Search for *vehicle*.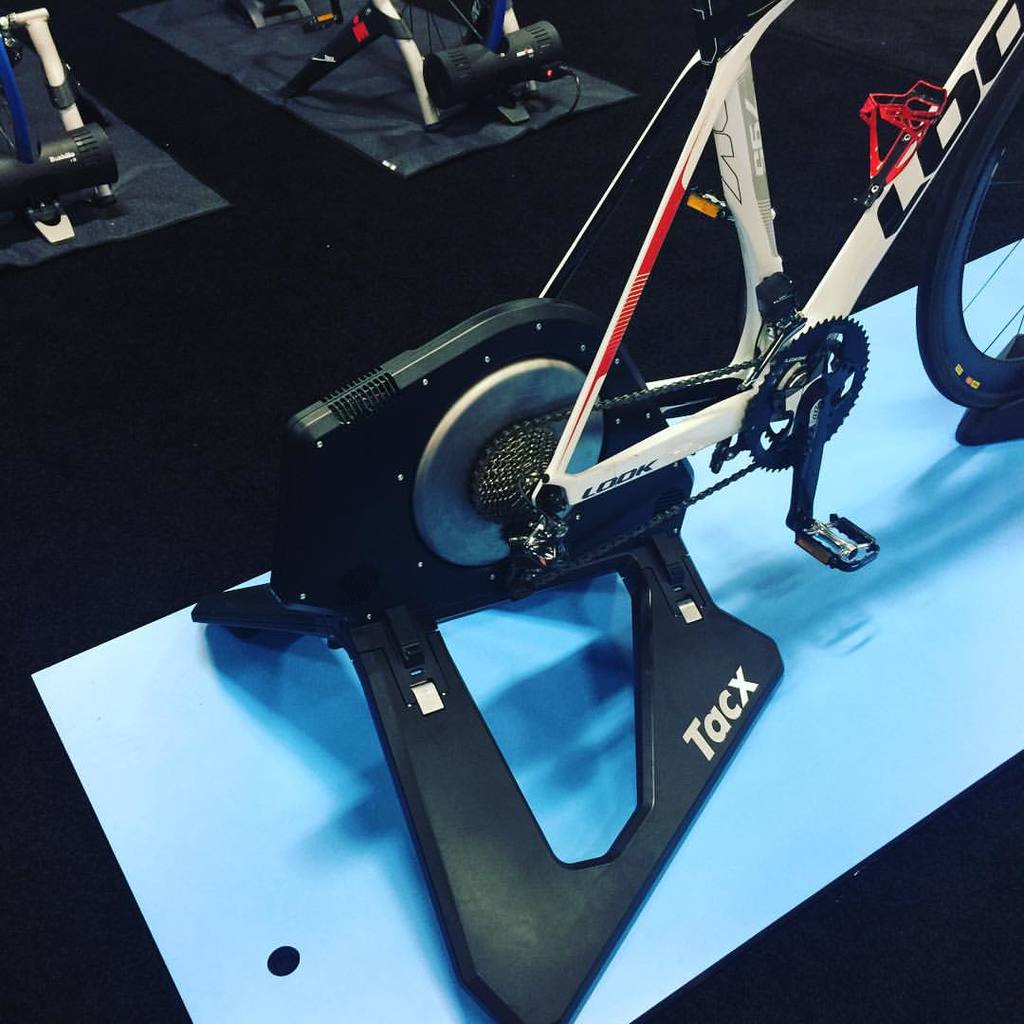
Found at box(174, 35, 974, 976).
